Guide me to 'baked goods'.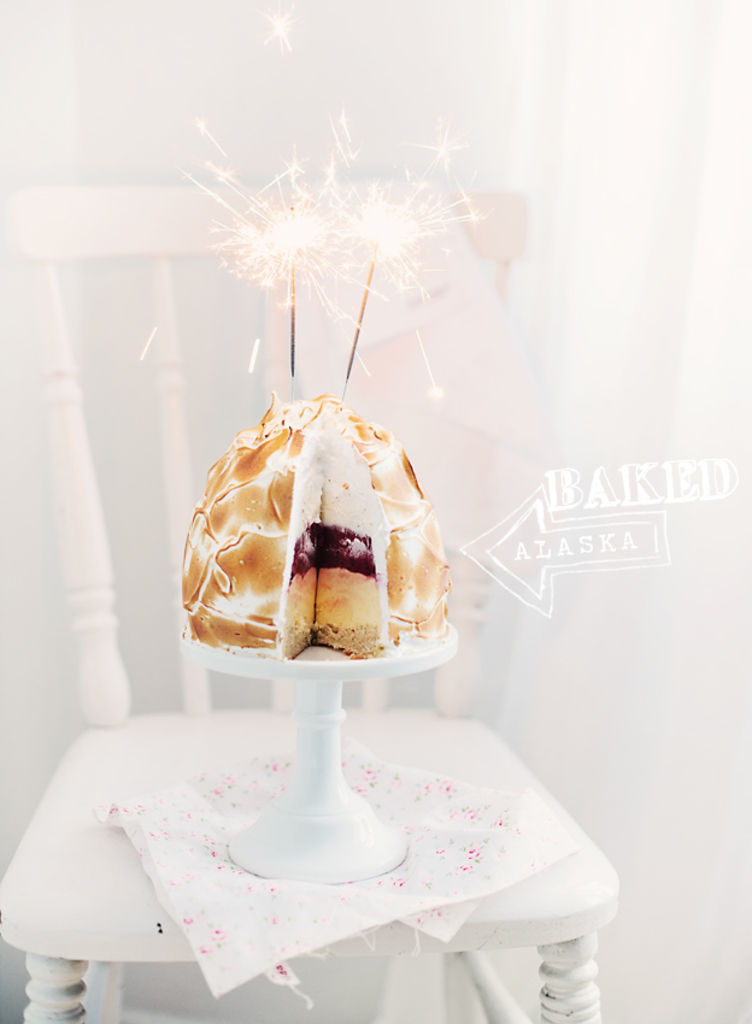
Guidance: x1=177, y1=405, x2=453, y2=673.
